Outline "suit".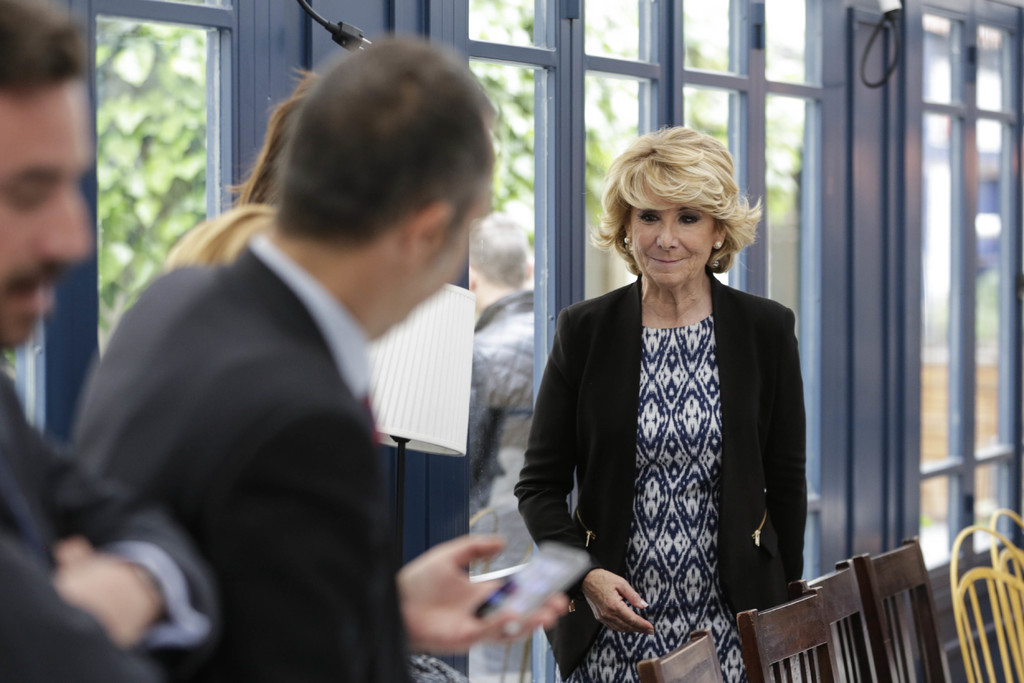
Outline: [x1=69, y1=231, x2=417, y2=682].
